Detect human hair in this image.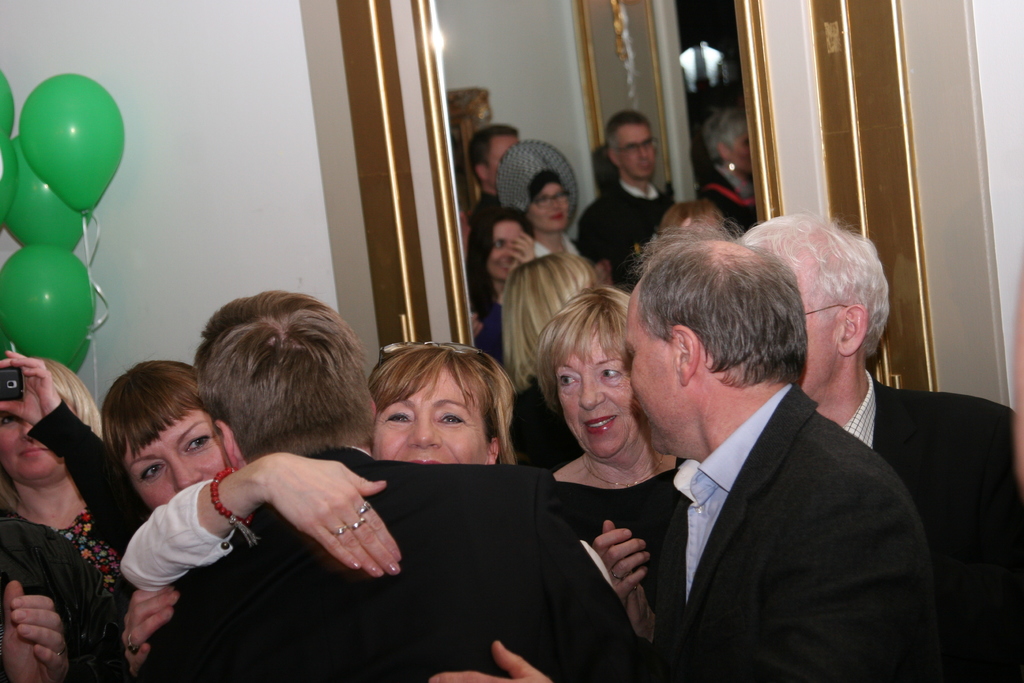
Detection: 534/290/635/413.
